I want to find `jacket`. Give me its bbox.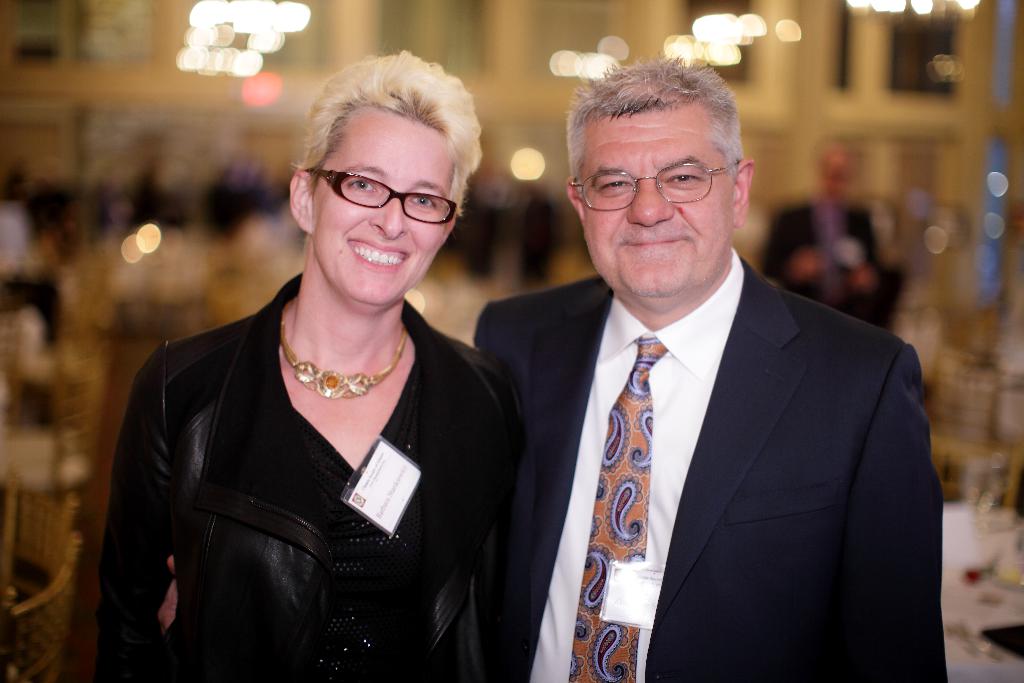
<region>89, 276, 522, 677</region>.
